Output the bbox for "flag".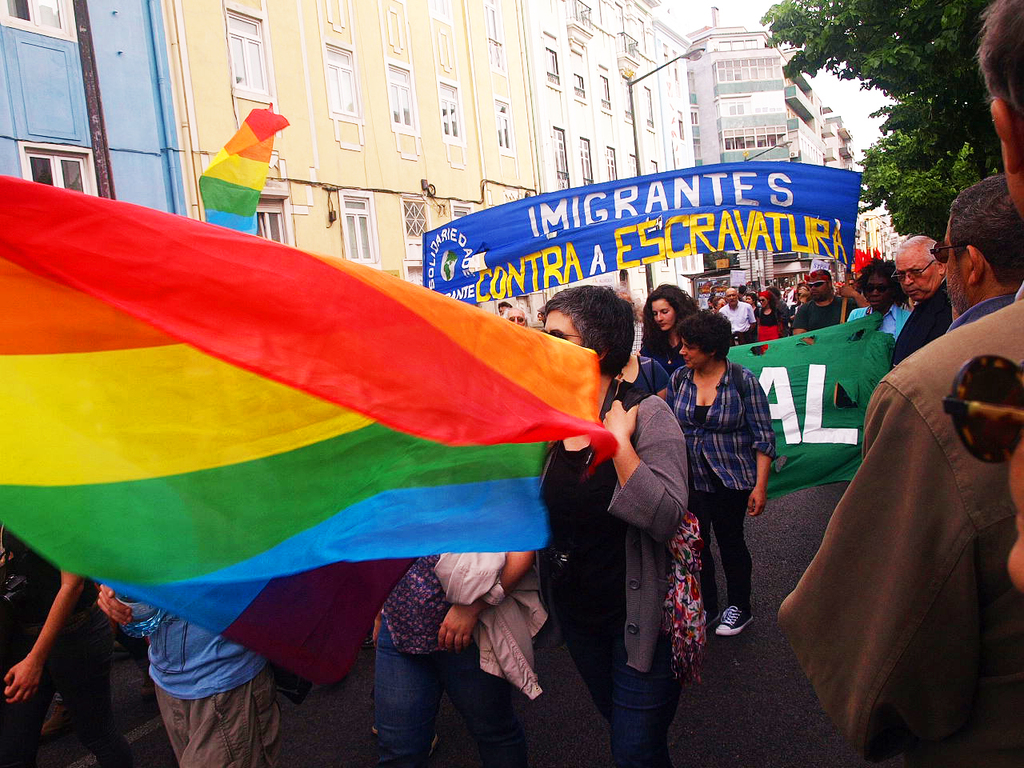
box=[670, 314, 890, 516].
